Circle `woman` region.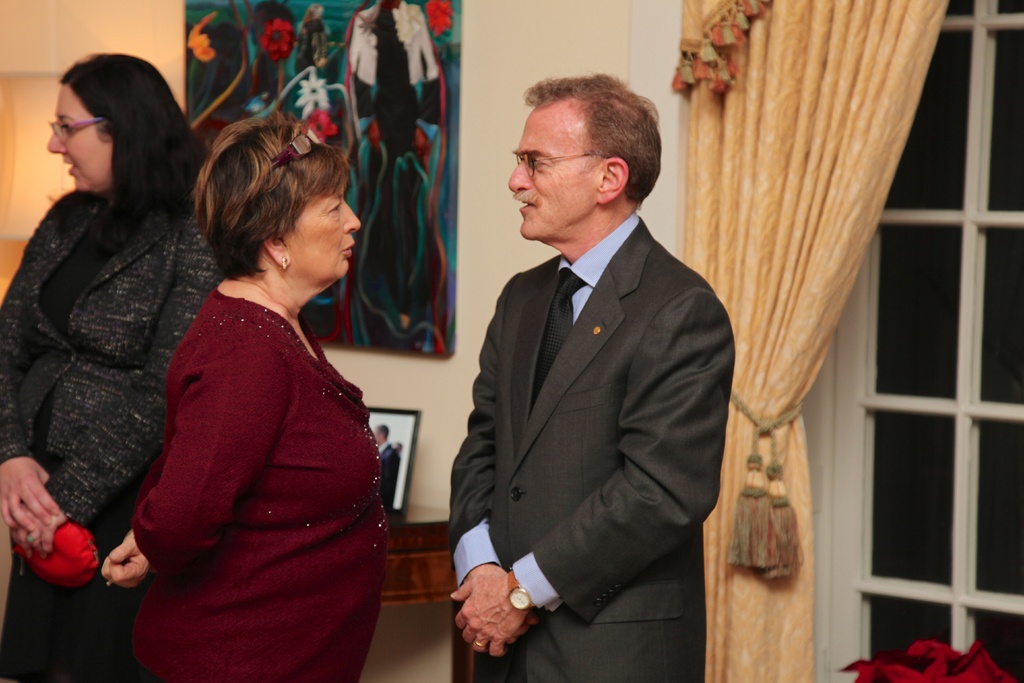
Region: {"left": 102, "top": 110, "right": 391, "bottom": 682}.
